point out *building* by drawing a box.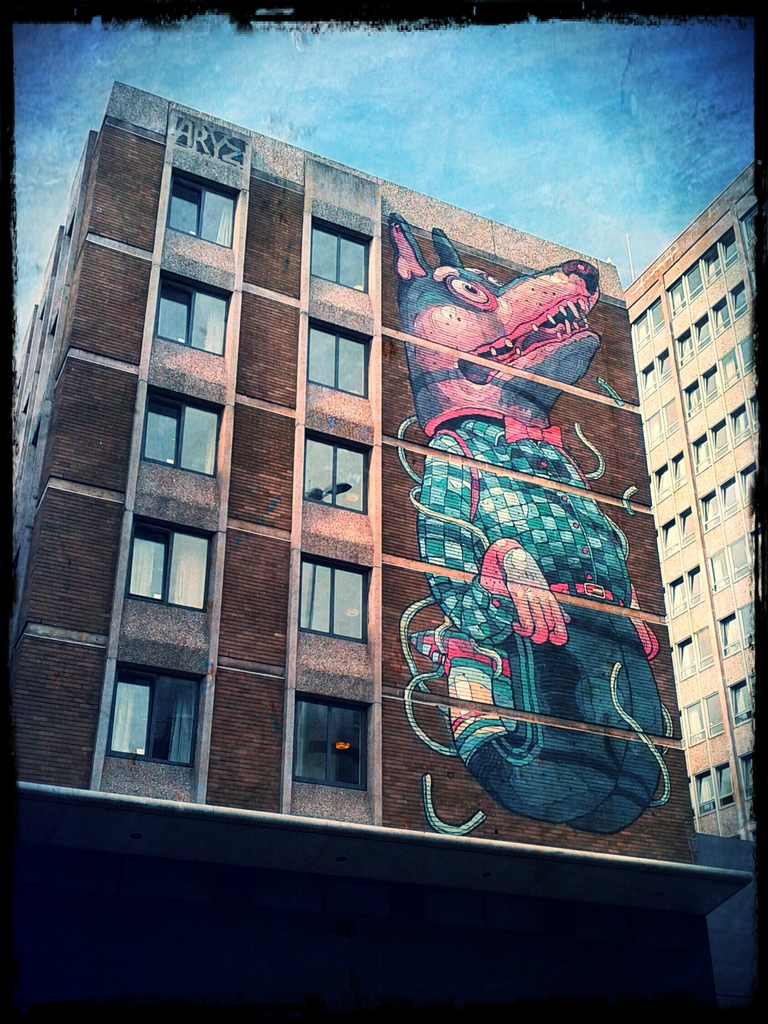
[622, 164, 767, 846].
